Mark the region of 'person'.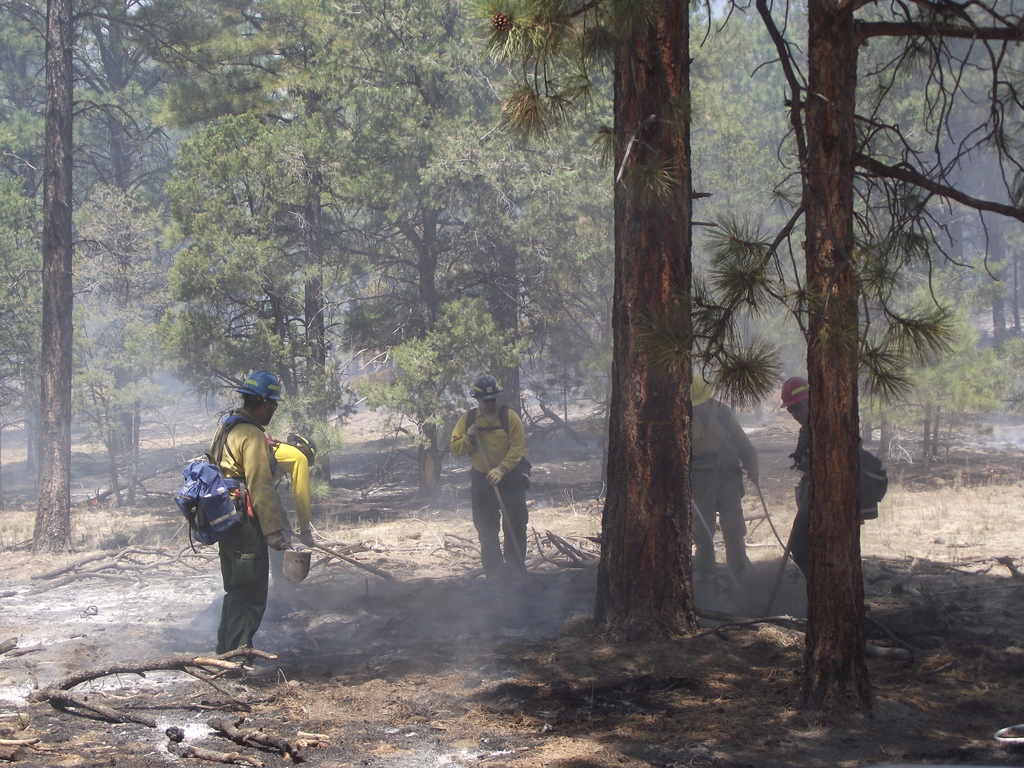
Region: (x1=452, y1=378, x2=534, y2=581).
